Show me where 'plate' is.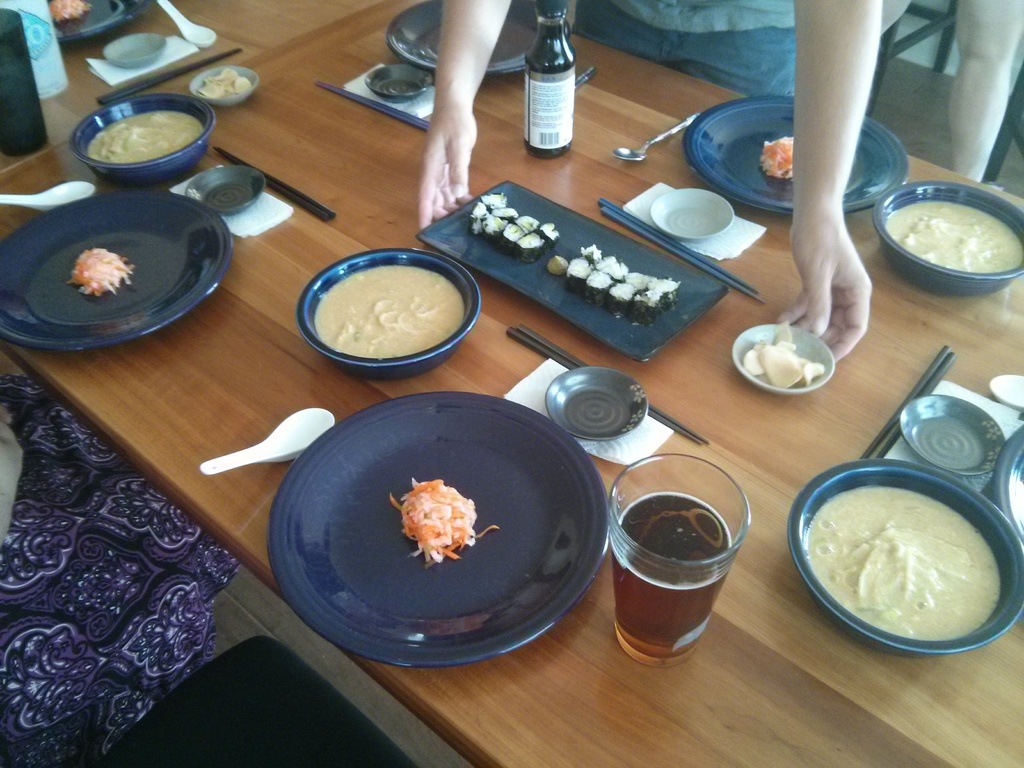
'plate' is at (x1=186, y1=70, x2=255, y2=113).
